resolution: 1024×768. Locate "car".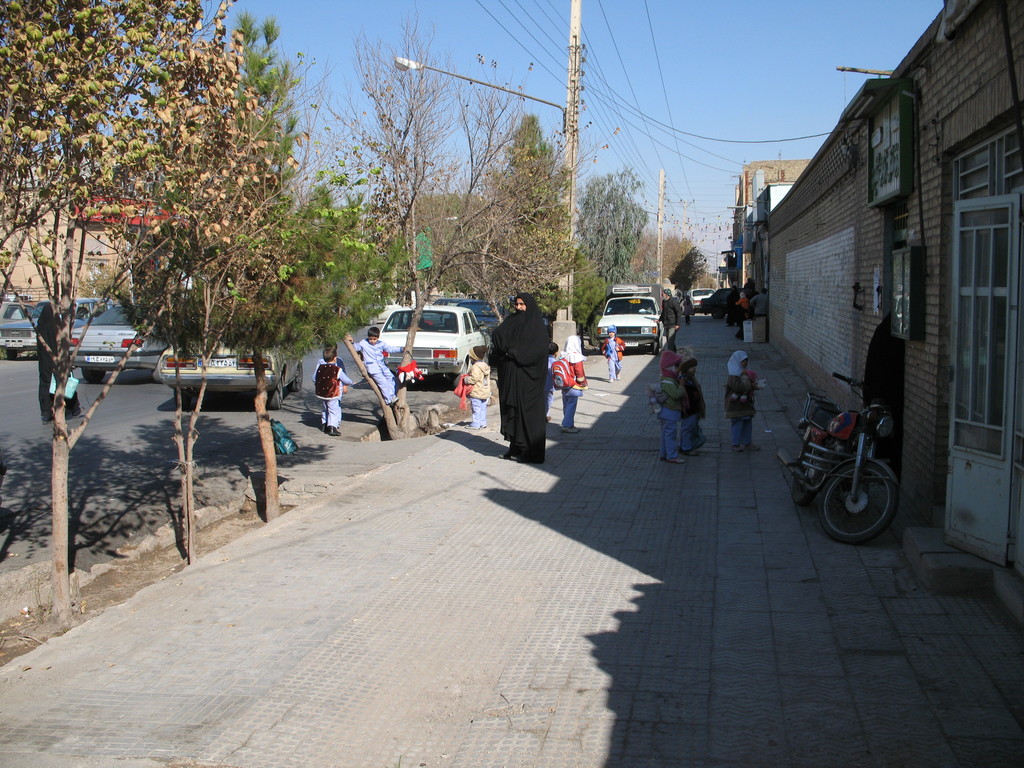
0/296/112/362.
